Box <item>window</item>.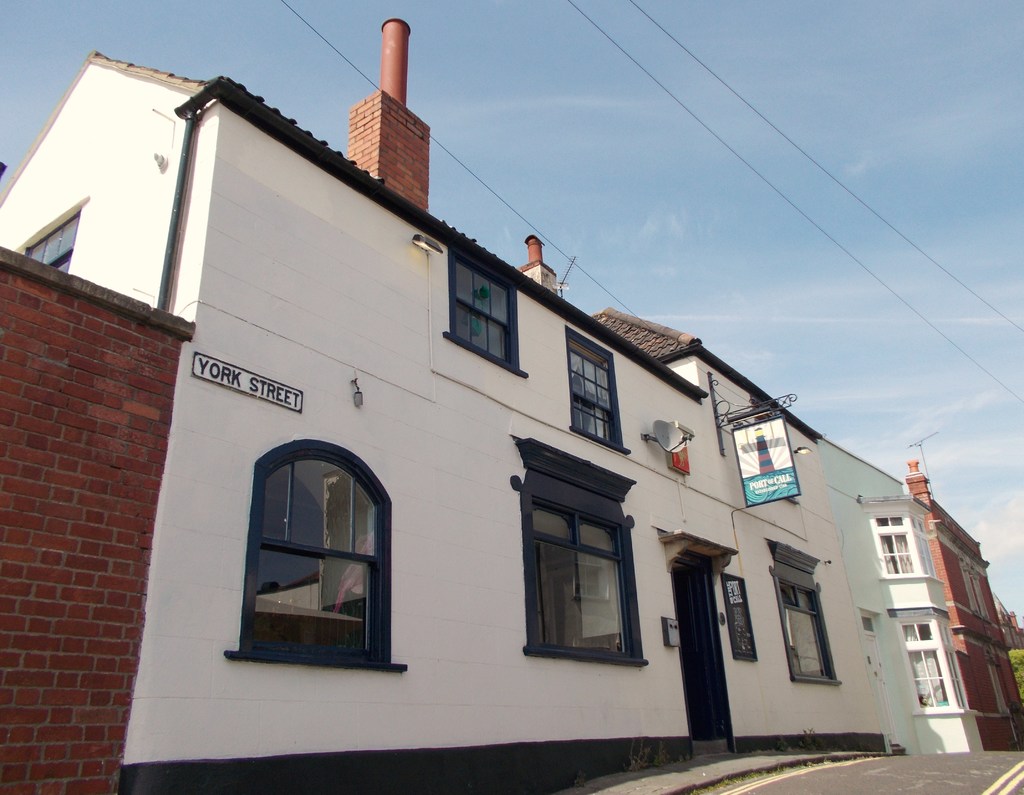
bbox(505, 423, 652, 671).
